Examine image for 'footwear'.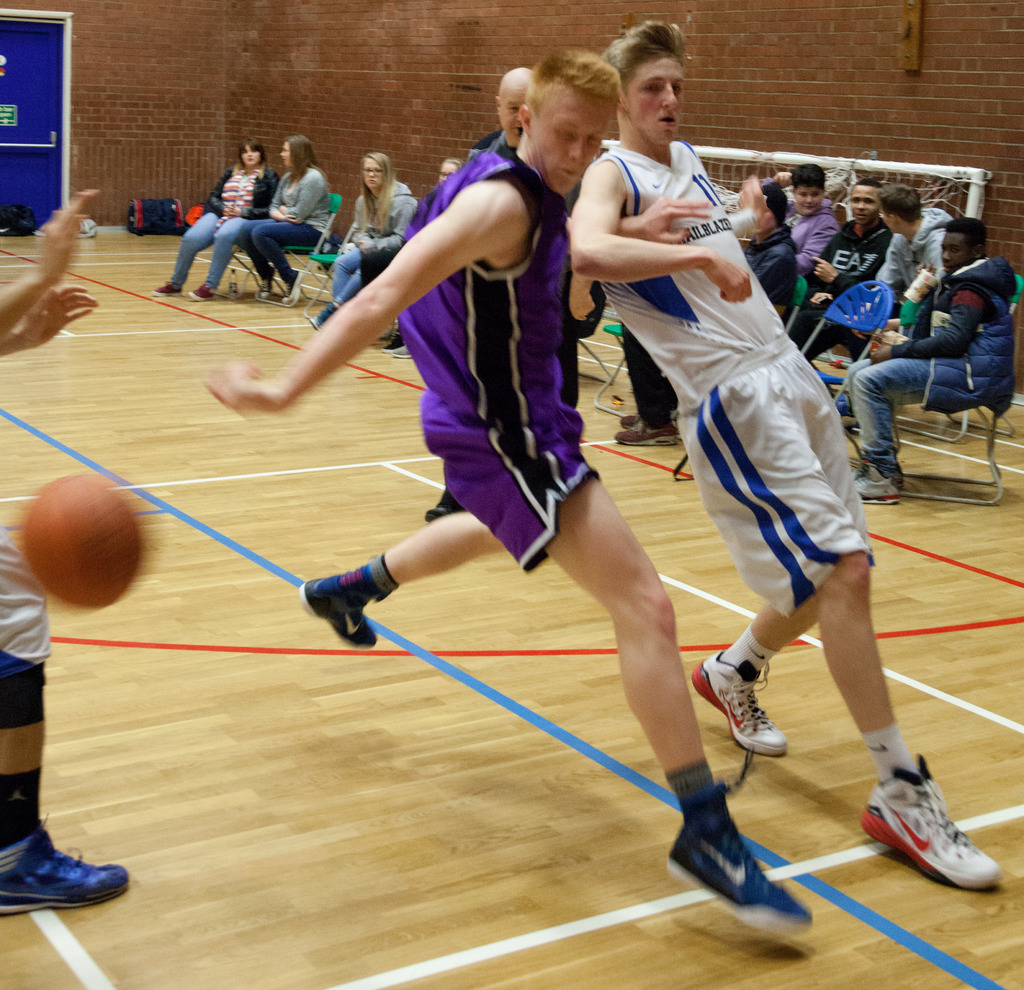
Examination result: (0,811,130,920).
